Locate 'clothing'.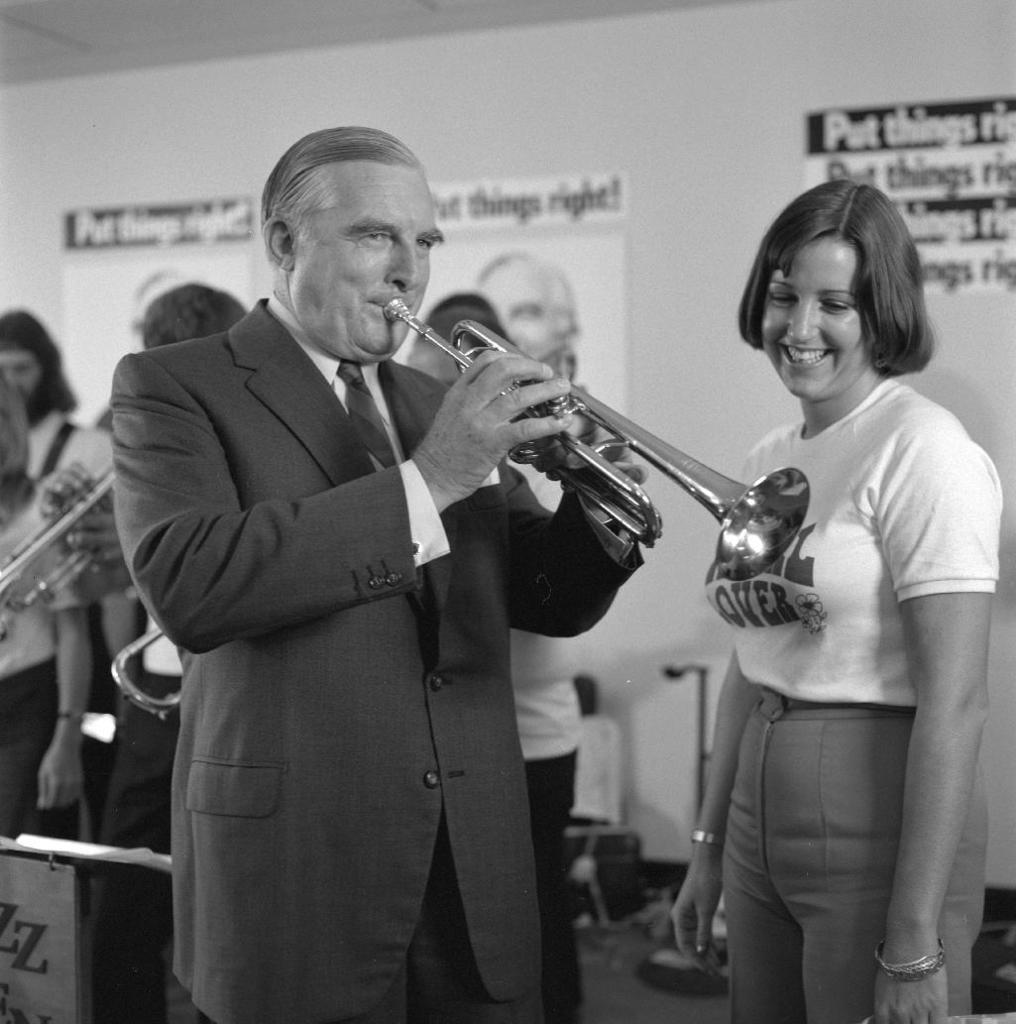
Bounding box: {"left": 719, "top": 303, "right": 984, "bottom": 994}.
